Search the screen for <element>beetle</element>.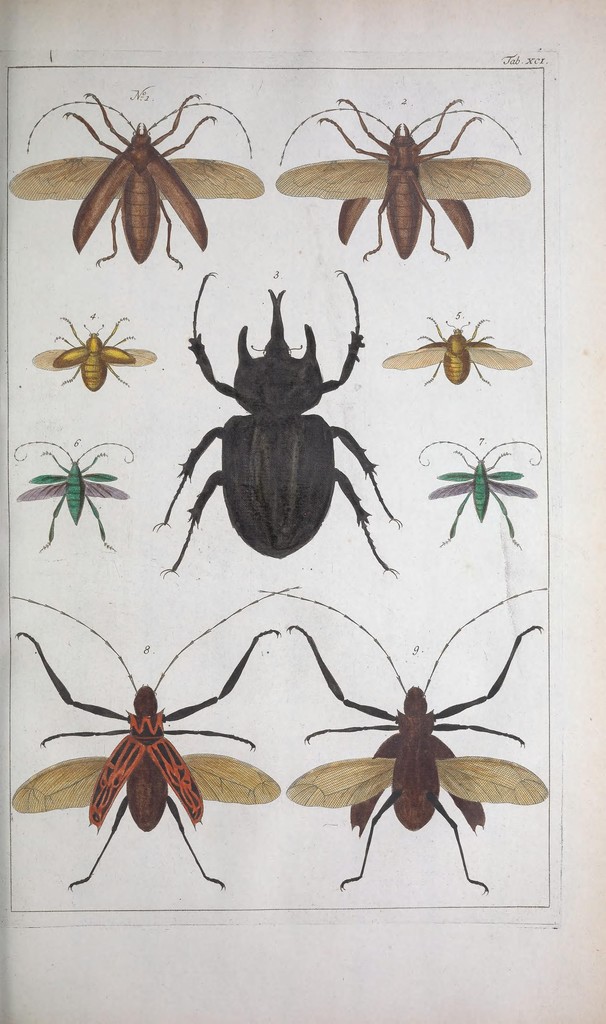
Found at {"left": 0, "top": 90, "right": 262, "bottom": 274}.
